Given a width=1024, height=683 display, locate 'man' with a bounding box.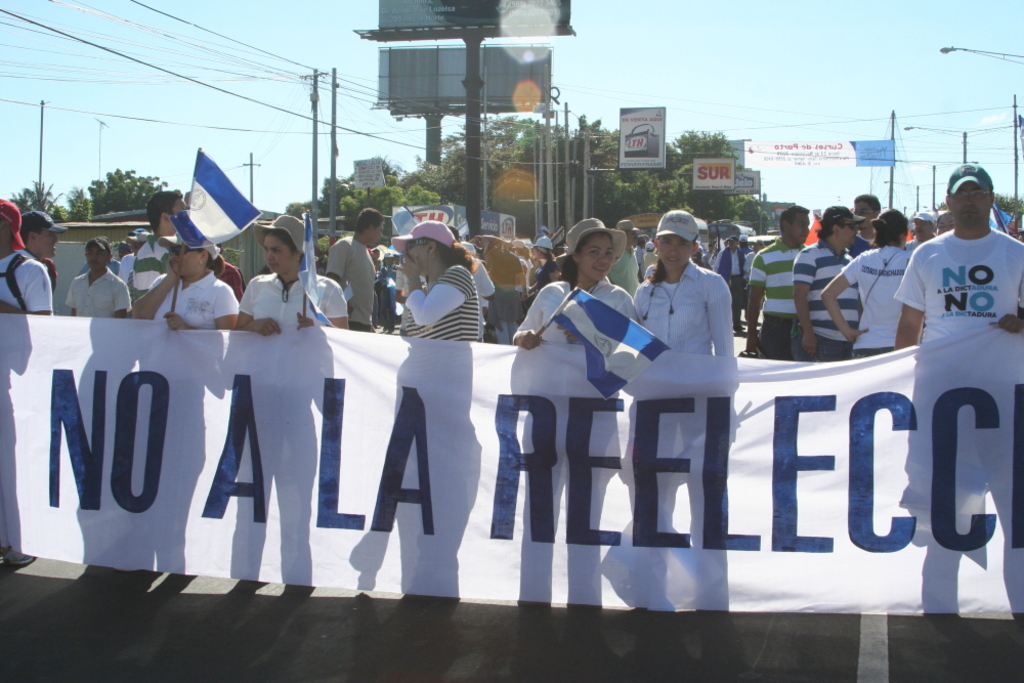
Located: BBox(796, 205, 865, 370).
